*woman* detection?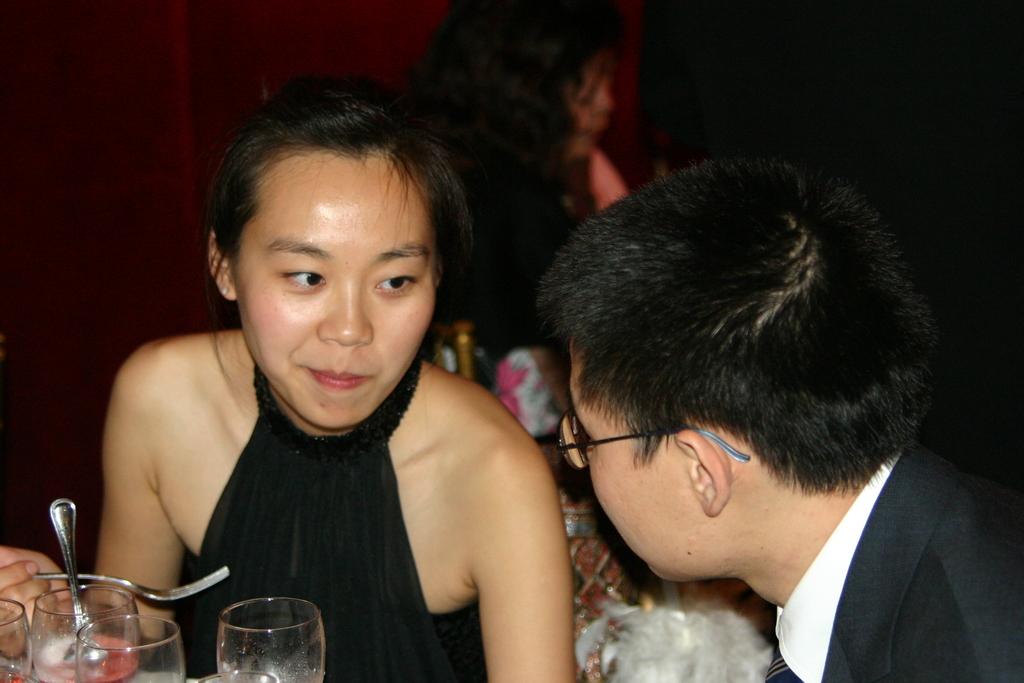
x1=84 y1=85 x2=574 y2=682
